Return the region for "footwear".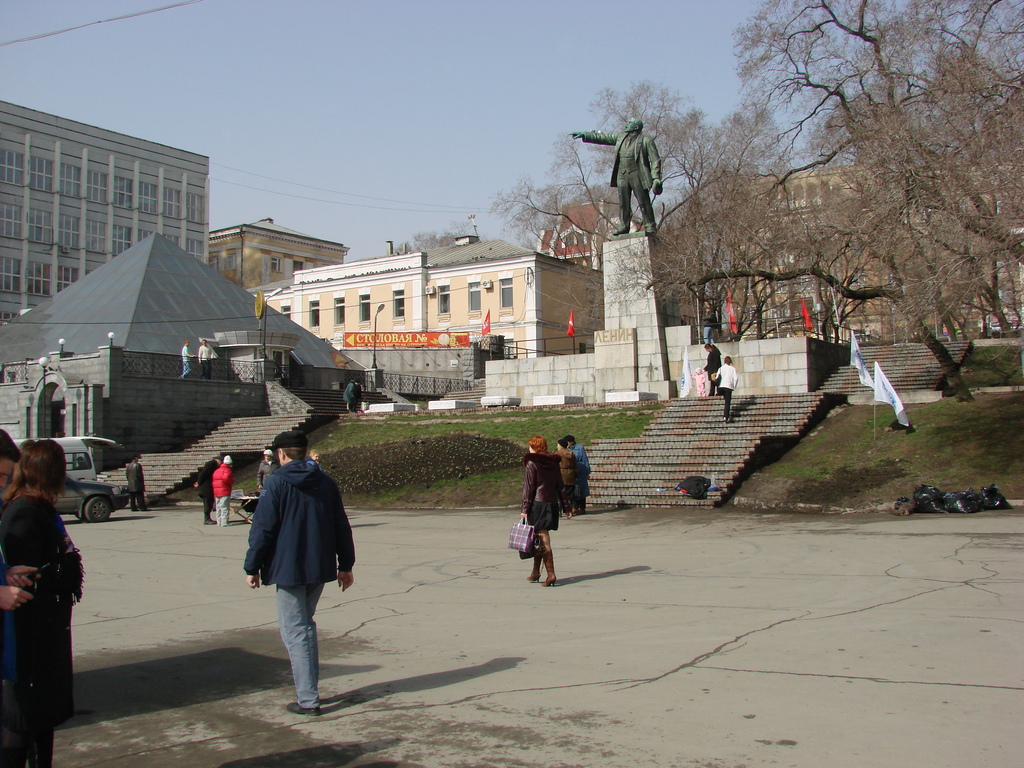
707,395,712,396.
